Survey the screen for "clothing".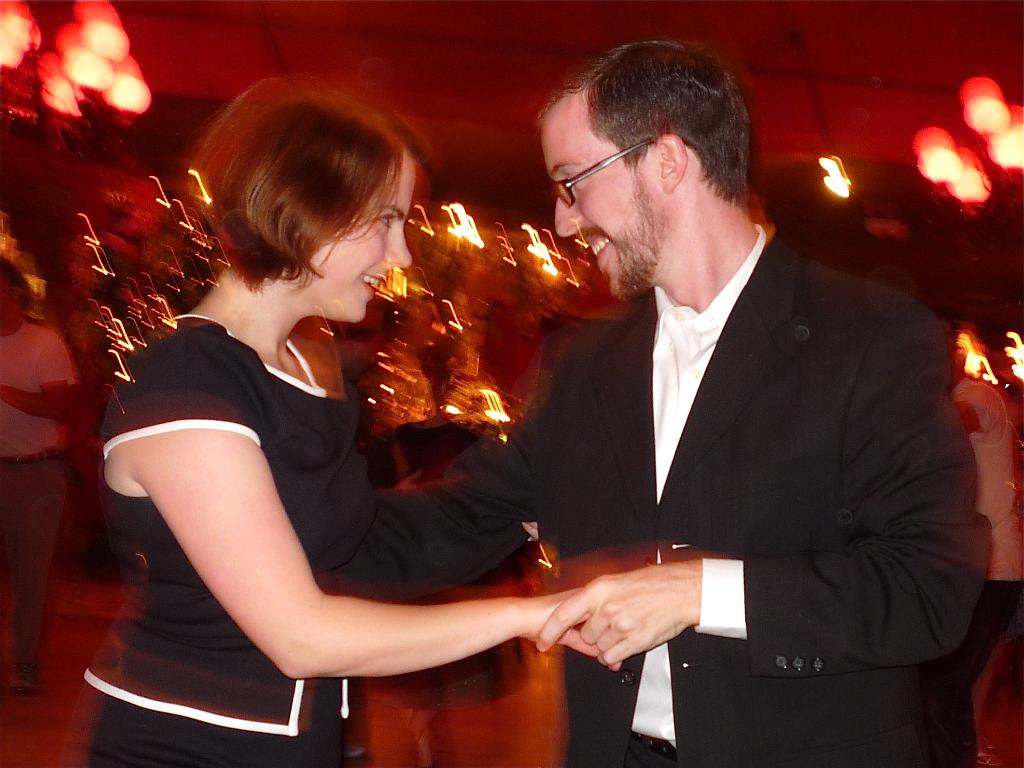
Survey found: bbox(506, 184, 959, 746).
